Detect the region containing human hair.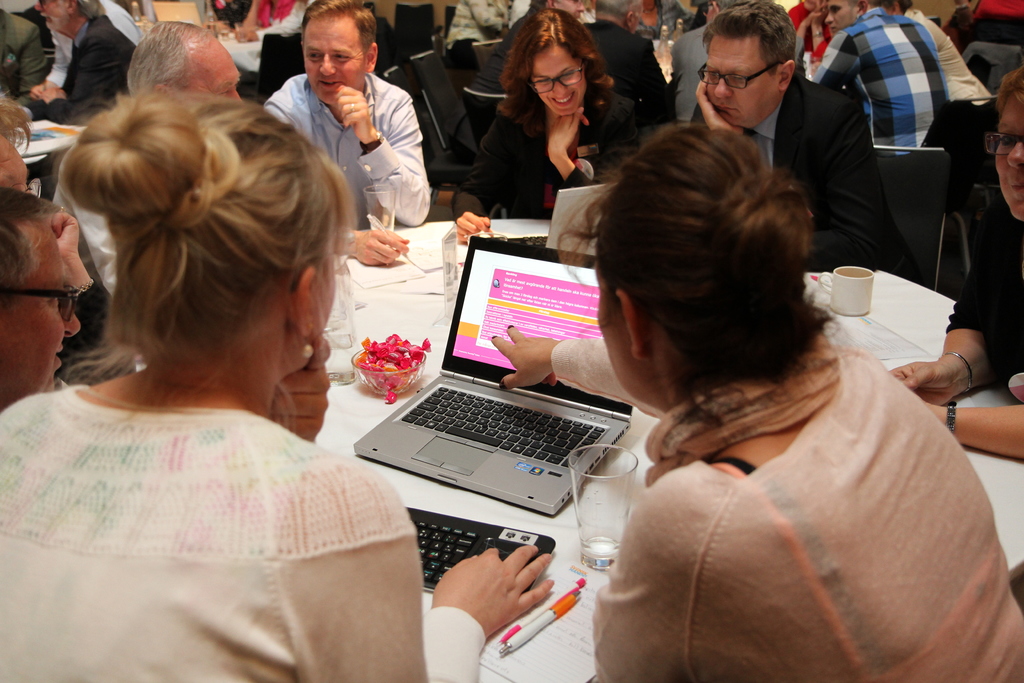
box(868, 0, 913, 10).
